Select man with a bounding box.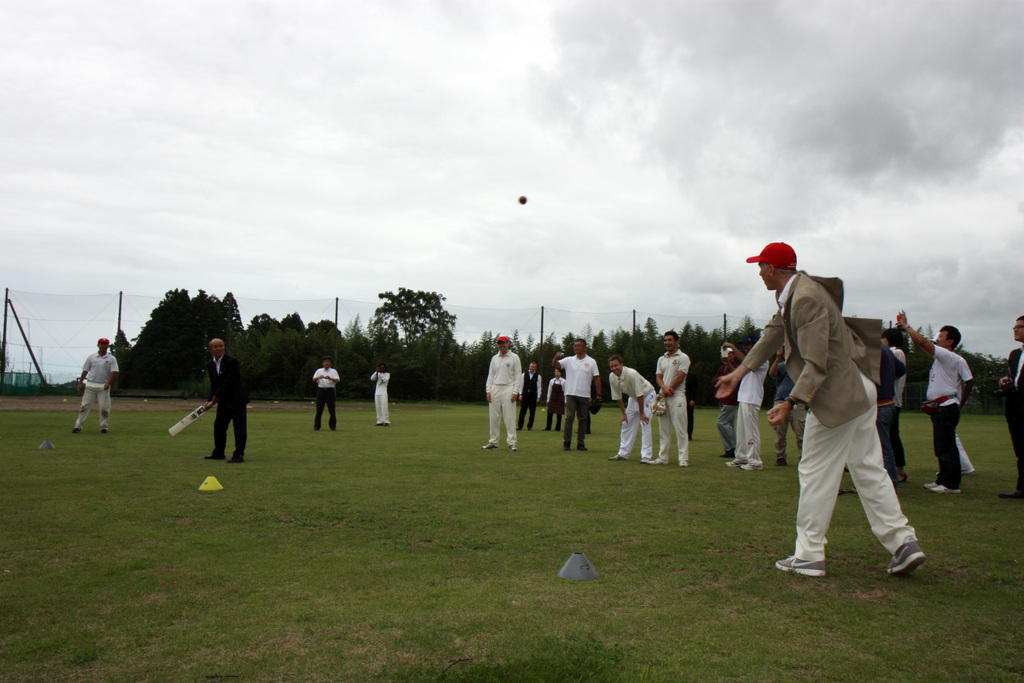
pyautogui.locateOnScreen(957, 351, 977, 475).
